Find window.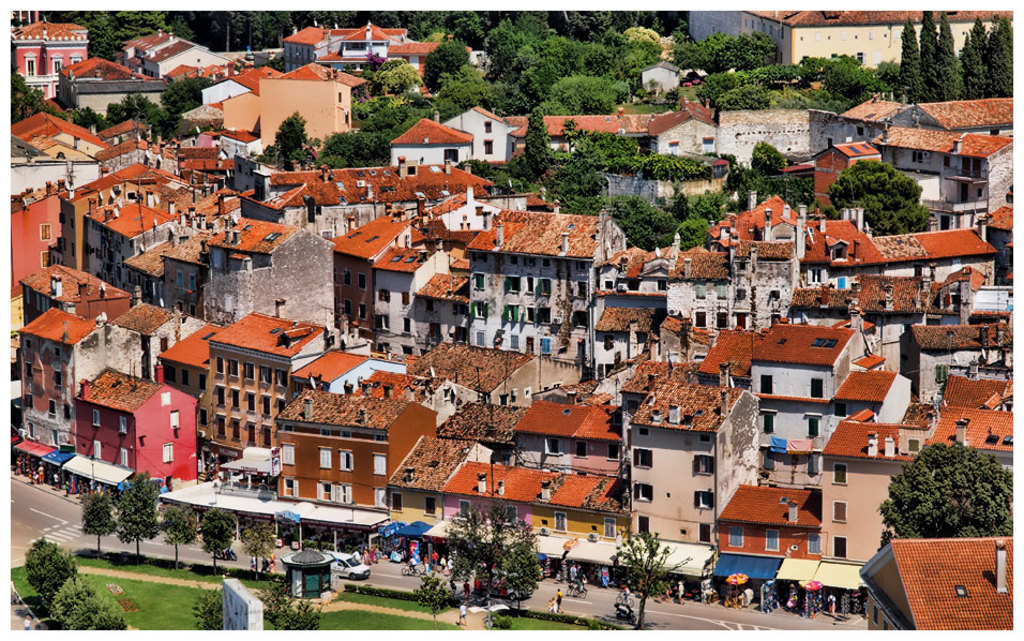
BBox(554, 509, 568, 534).
